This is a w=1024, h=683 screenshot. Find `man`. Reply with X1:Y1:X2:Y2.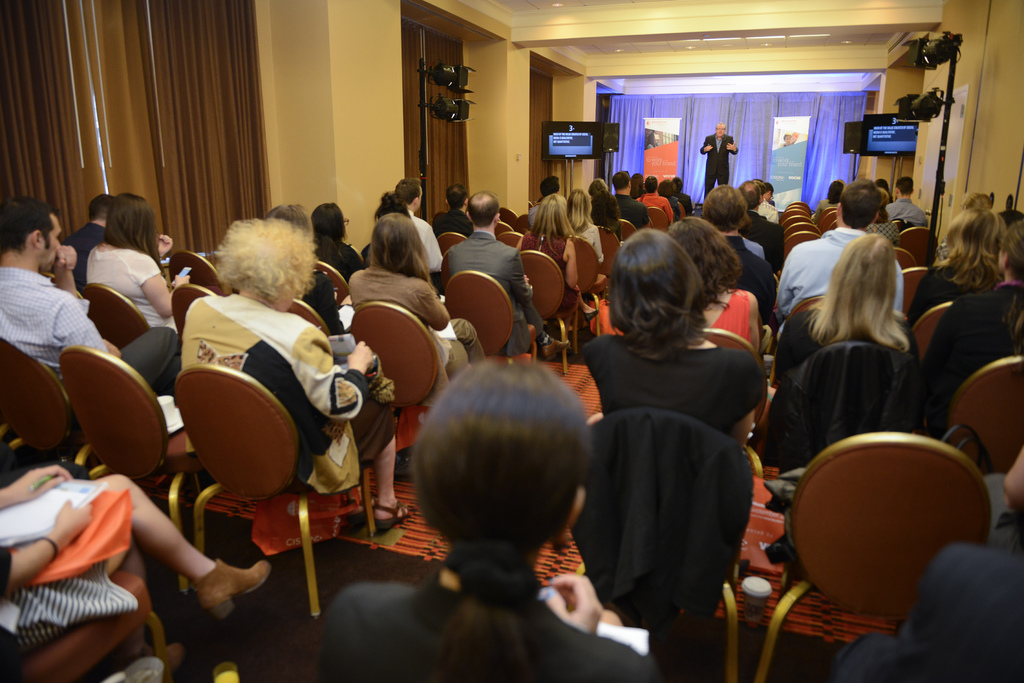
739:176:788:272.
